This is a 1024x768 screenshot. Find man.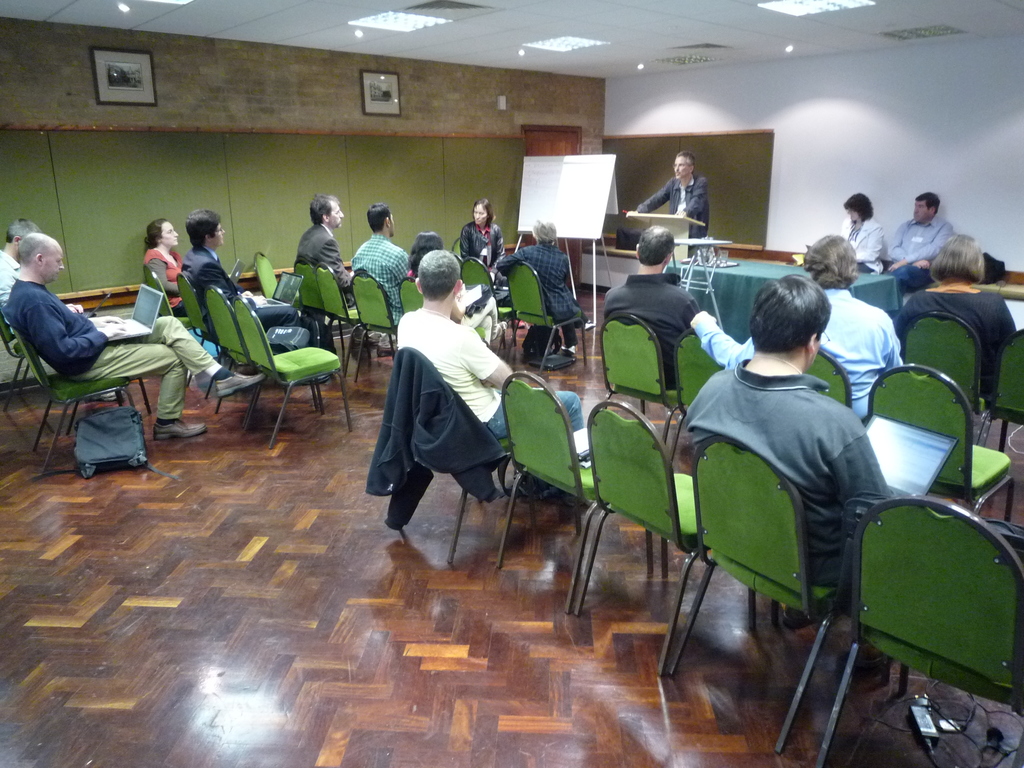
Bounding box: <bbox>0, 214, 89, 344</bbox>.
